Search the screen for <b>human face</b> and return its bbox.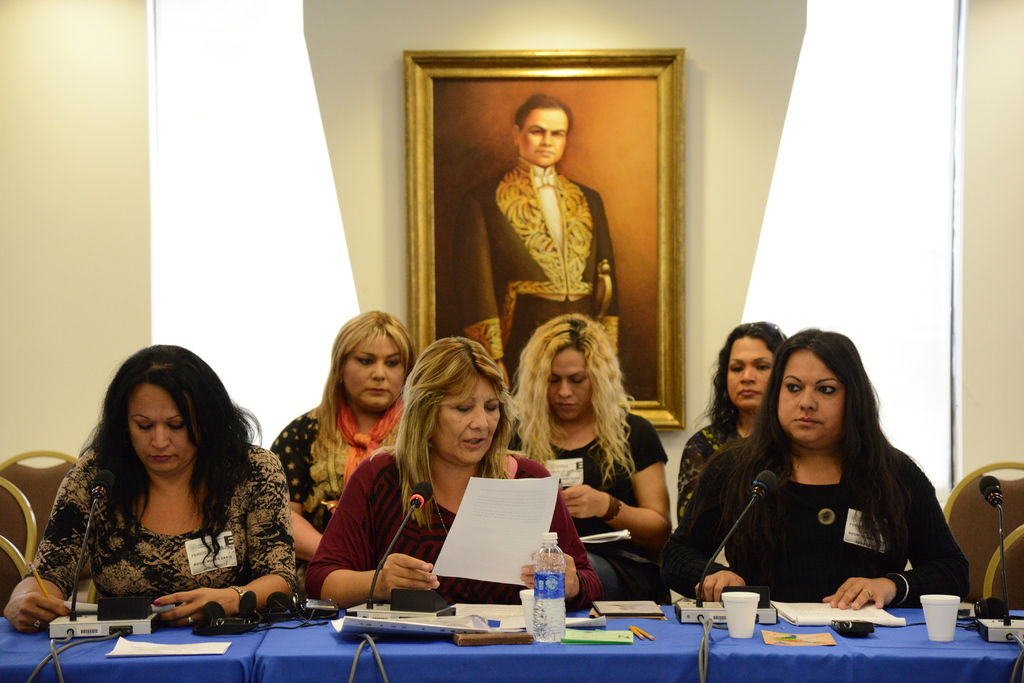
Found: pyautogui.locateOnScreen(546, 346, 595, 423).
